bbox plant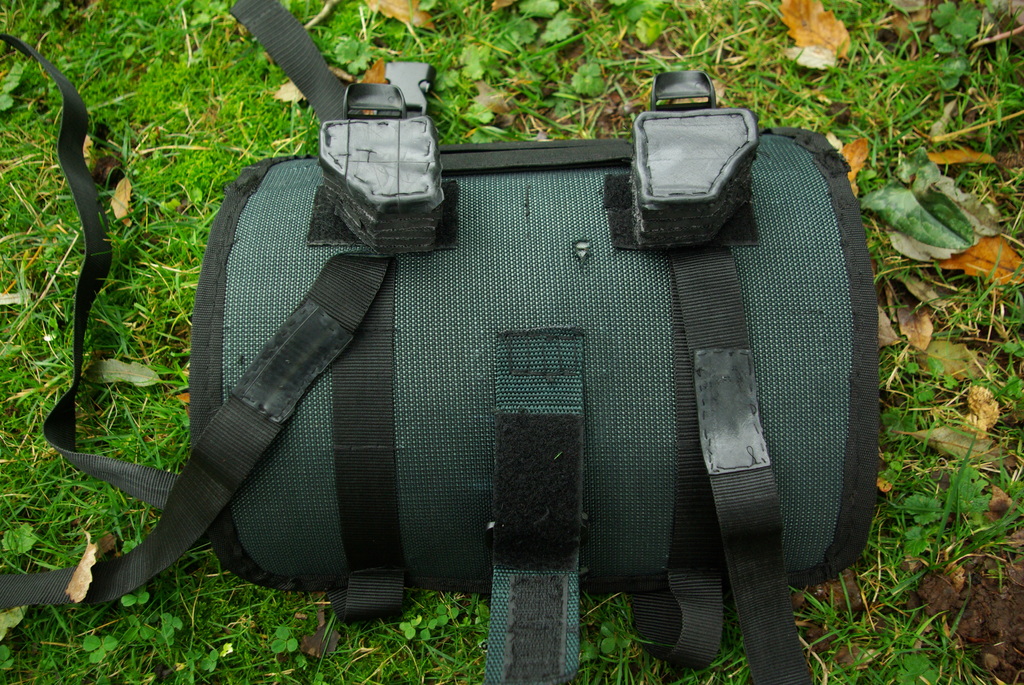
bbox=(85, 631, 120, 667)
